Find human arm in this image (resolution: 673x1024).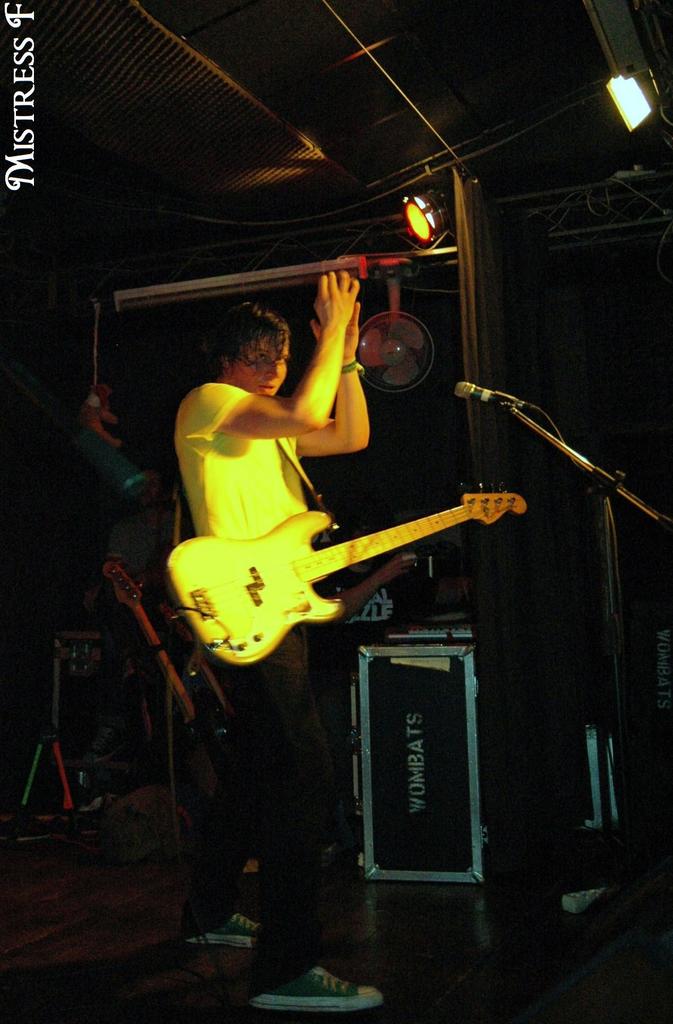
bbox=[182, 275, 357, 438].
